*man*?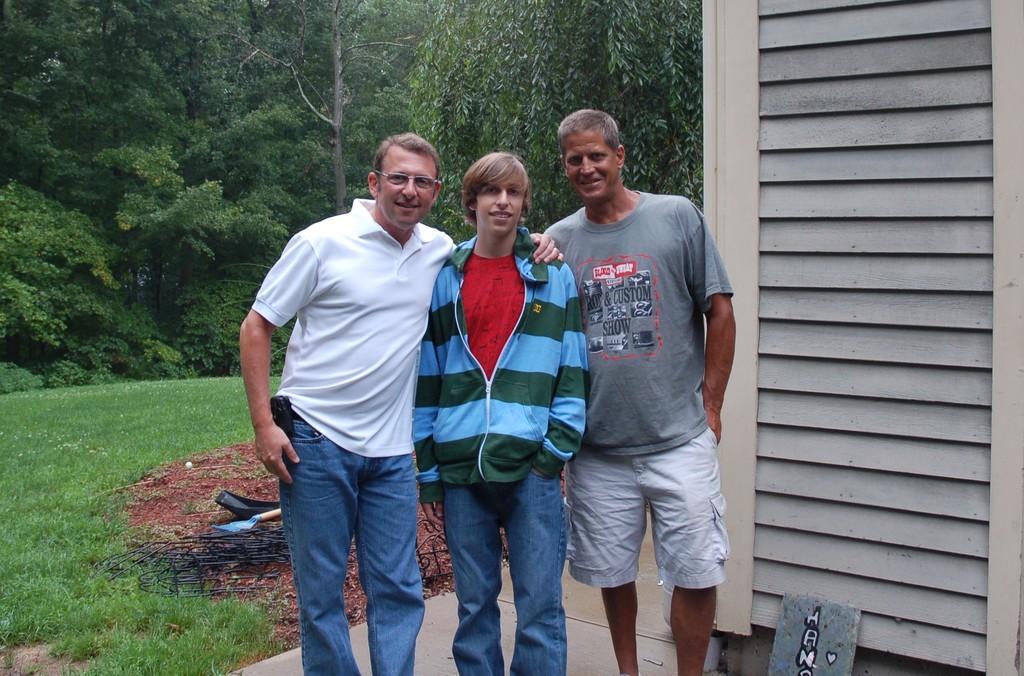
x1=409, y1=149, x2=593, y2=675
